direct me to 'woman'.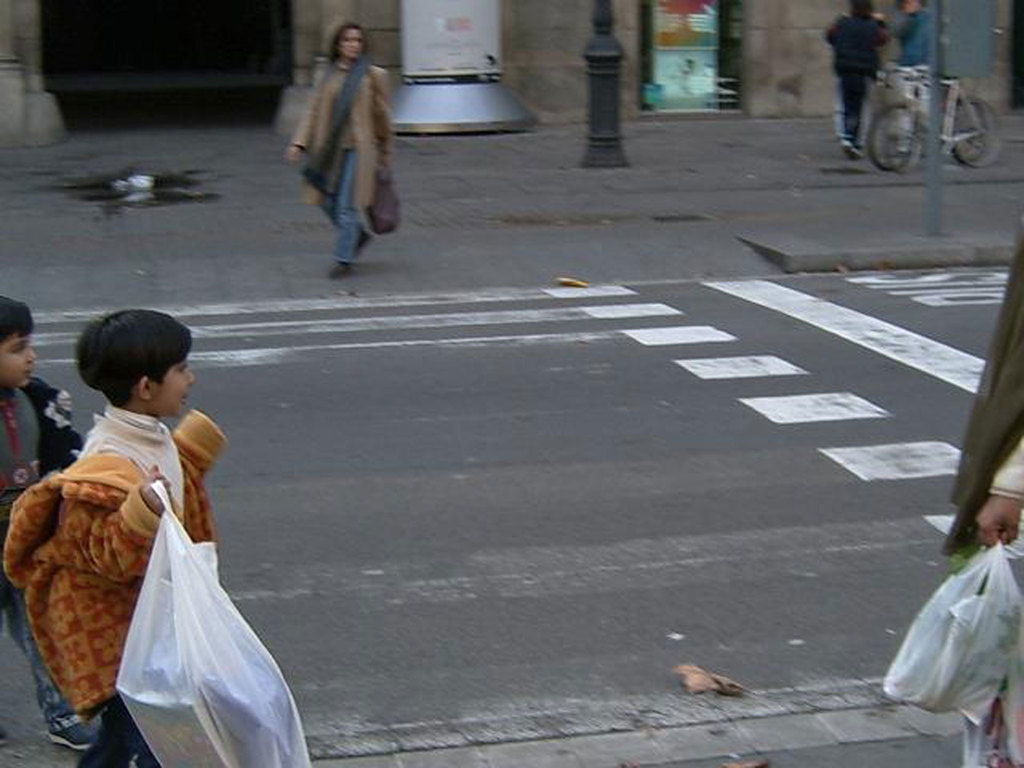
Direction: (left=271, top=22, right=397, bottom=264).
